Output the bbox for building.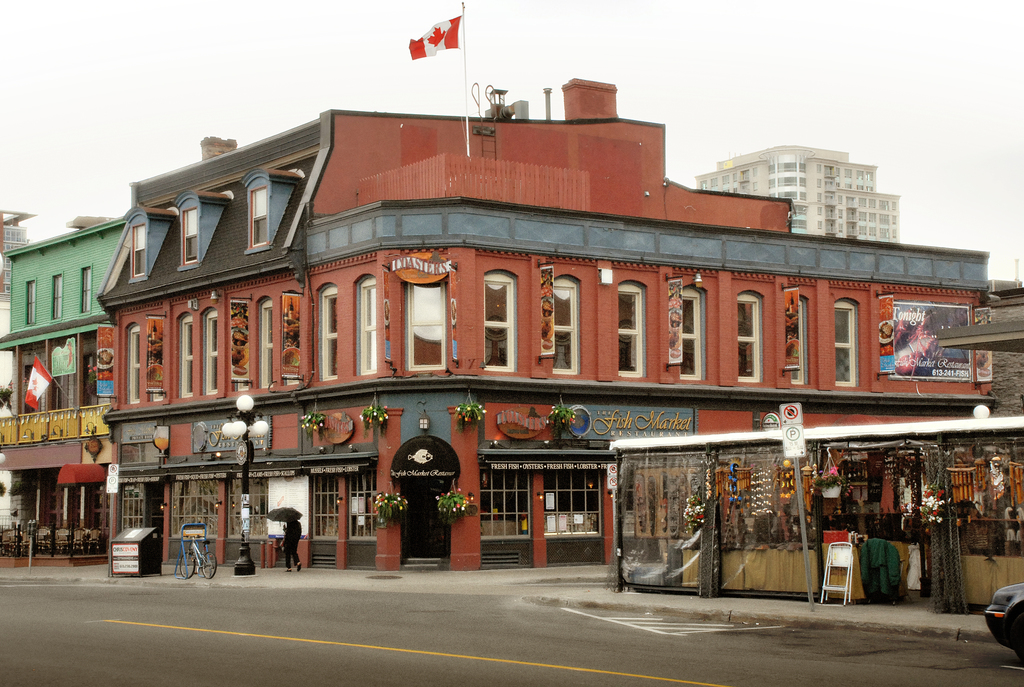
detection(98, 81, 993, 571).
